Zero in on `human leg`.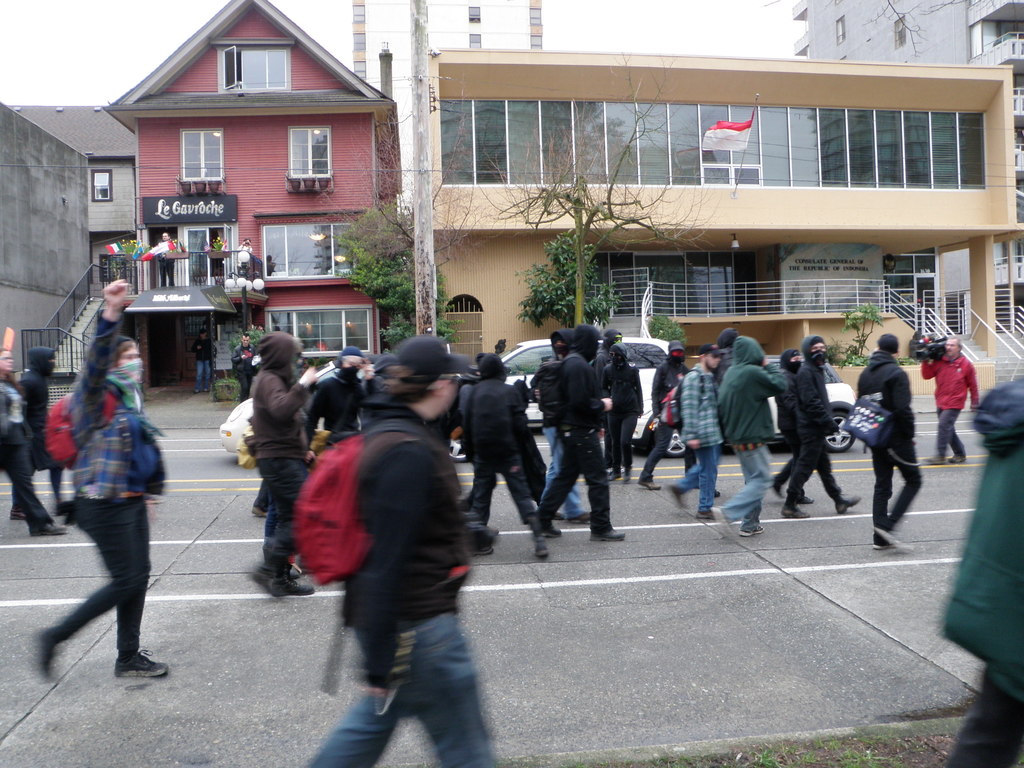
Zeroed in: <box>780,447,812,516</box>.
